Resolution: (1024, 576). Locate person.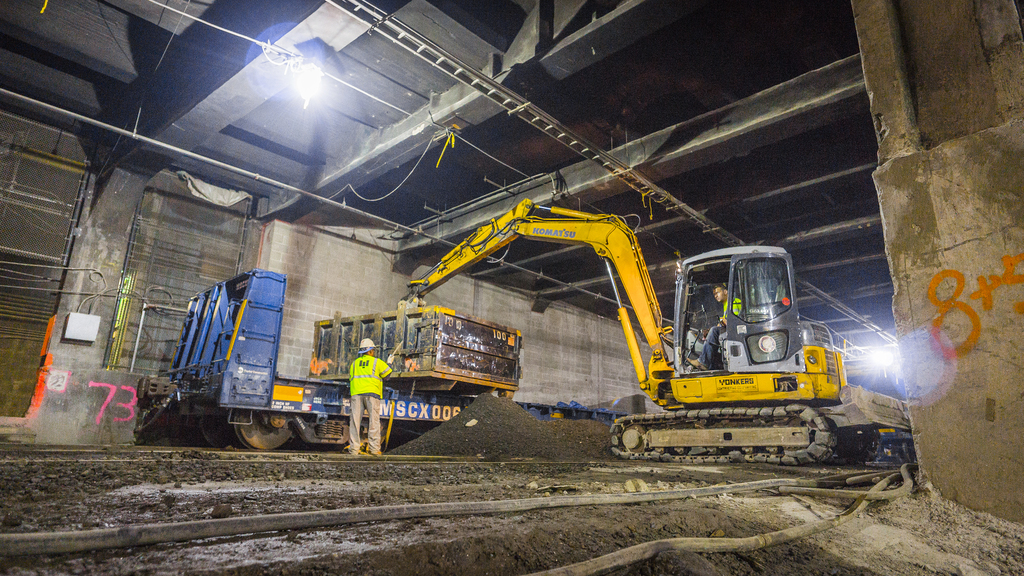
BBox(348, 335, 389, 456).
